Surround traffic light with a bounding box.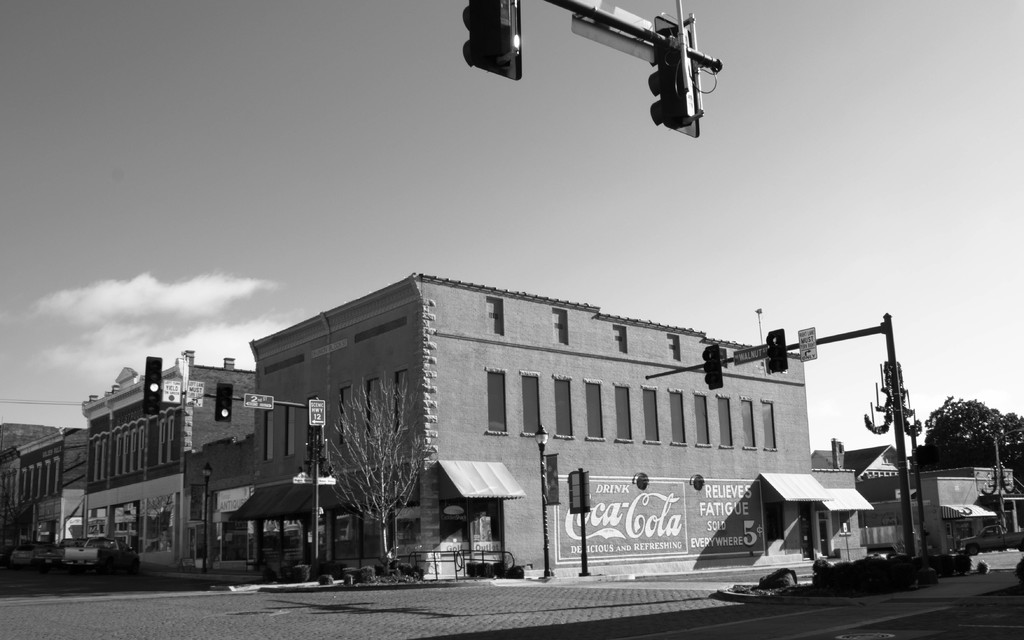
<box>702,344,723,390</box>.
